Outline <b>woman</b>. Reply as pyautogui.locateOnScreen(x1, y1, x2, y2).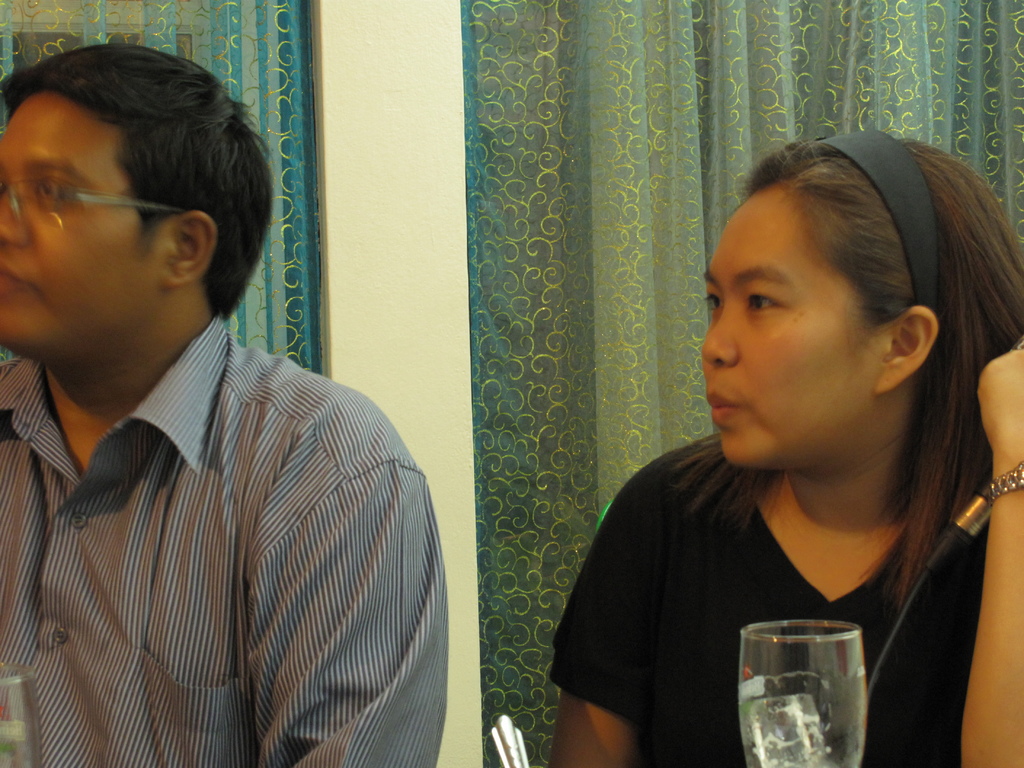
pyautogui.locateOnScreen(542, 124, 1023, 767).
